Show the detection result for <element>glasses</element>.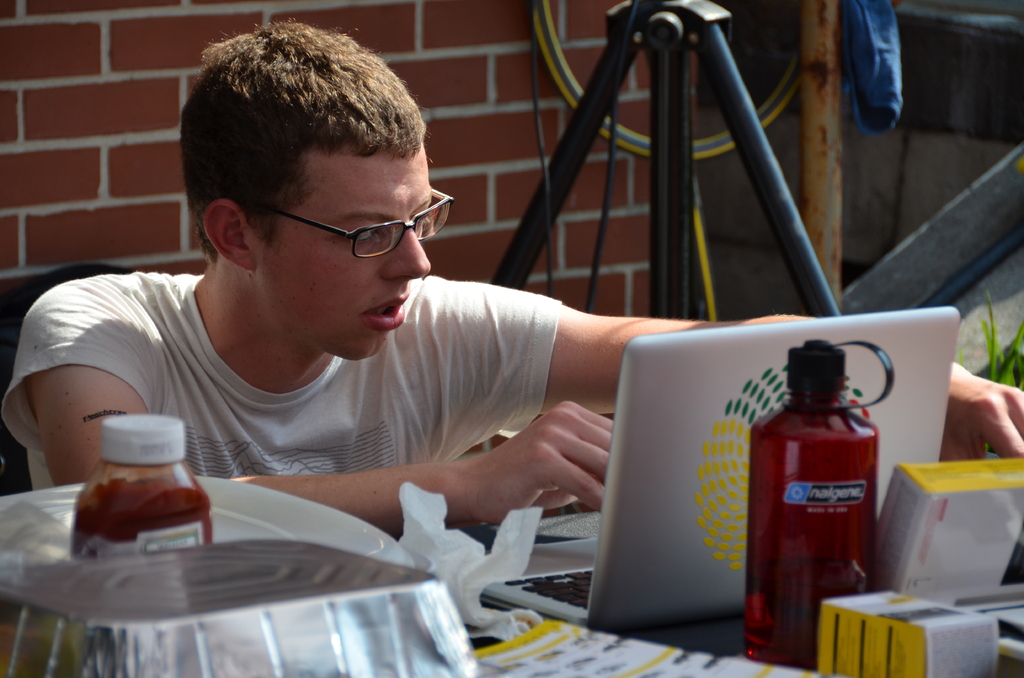
x1=225, y1=194, x2=435, y2=261.
